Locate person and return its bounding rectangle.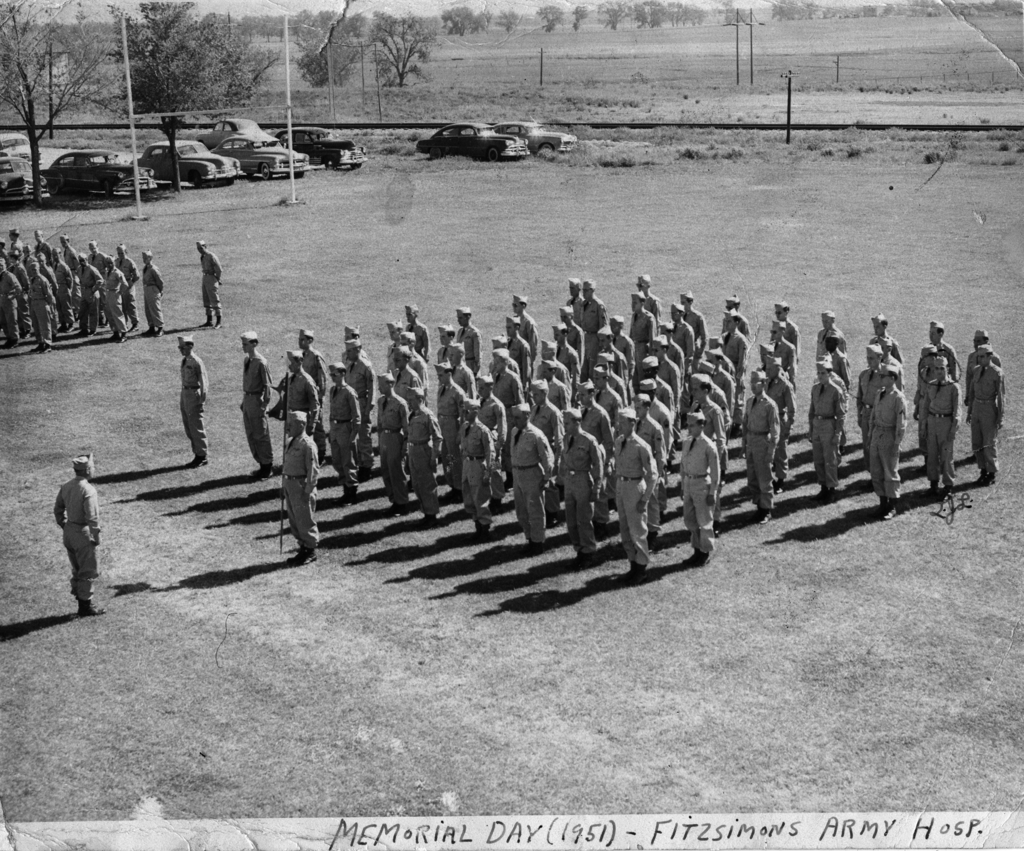
[760,354,796,491].
